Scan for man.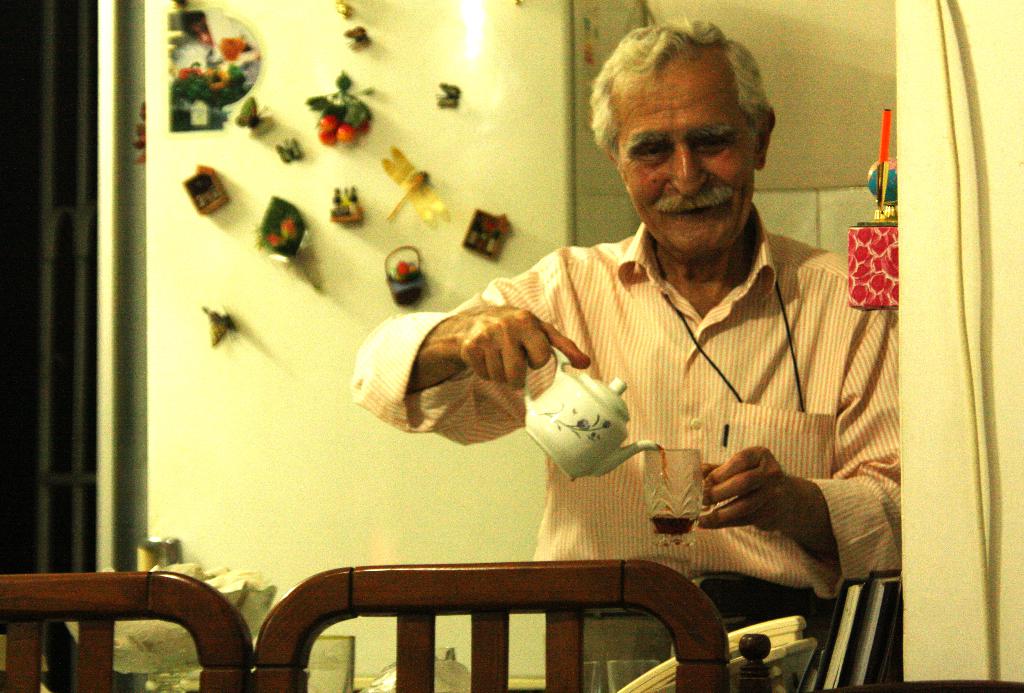
Scan result: left=354, top=60, right=890, bottom=633.
